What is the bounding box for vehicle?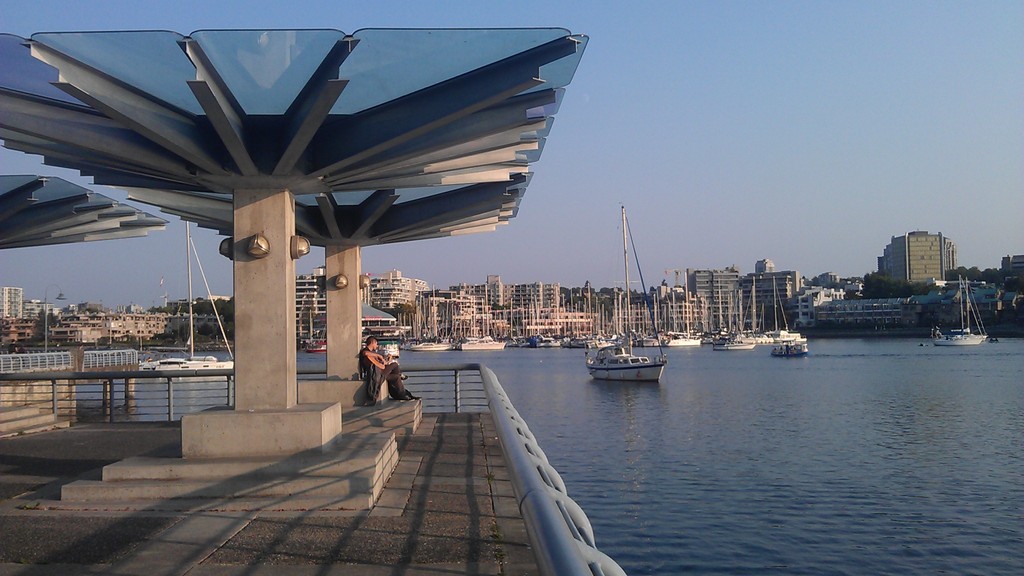
box=[586, 332, 675, 387].
